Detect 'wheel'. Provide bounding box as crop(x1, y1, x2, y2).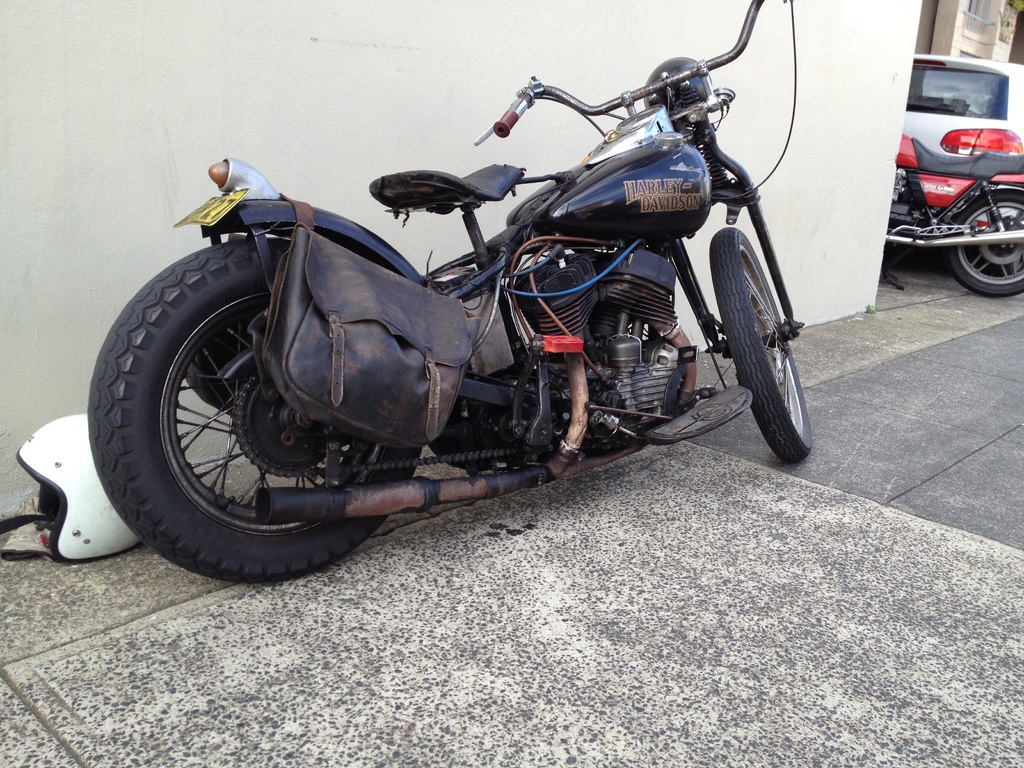
crop(707, 227, 812, 458).
